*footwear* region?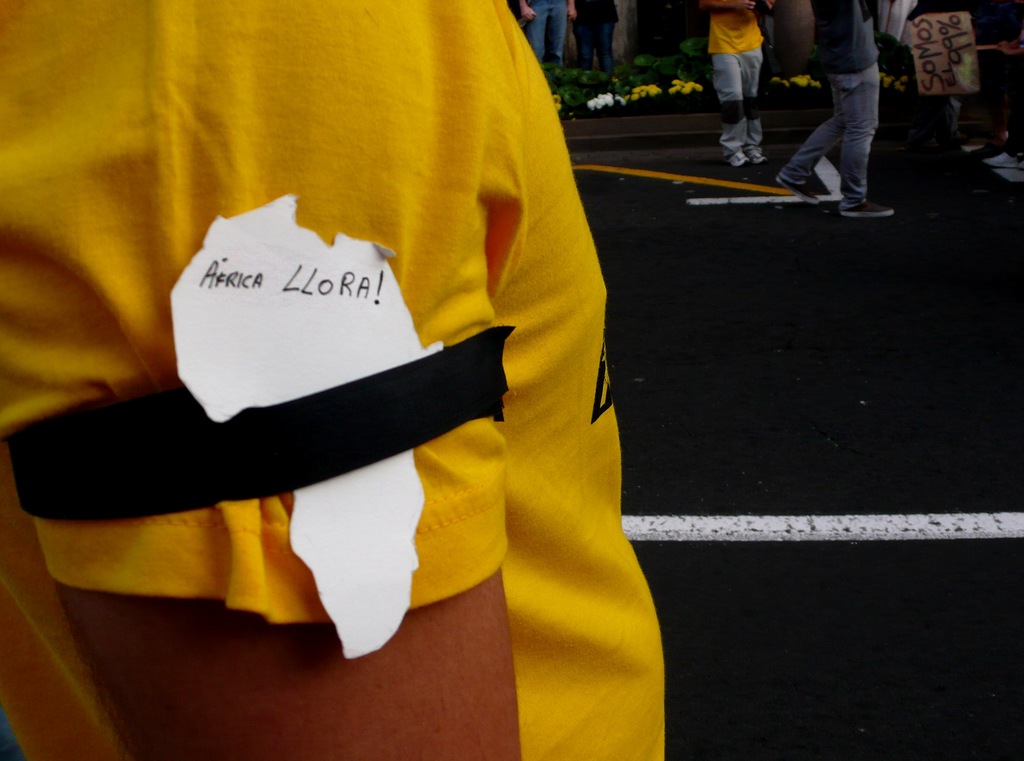
box(776, 169, 818, 206)
